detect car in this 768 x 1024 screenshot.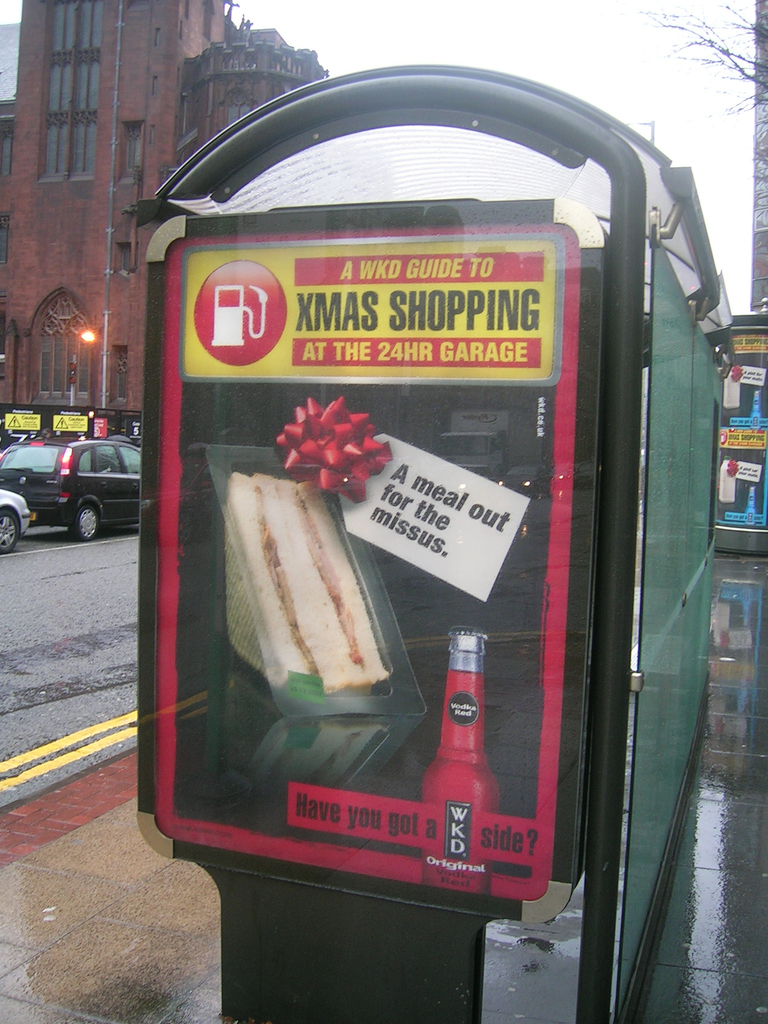
Detection: 0,424,145,547.
